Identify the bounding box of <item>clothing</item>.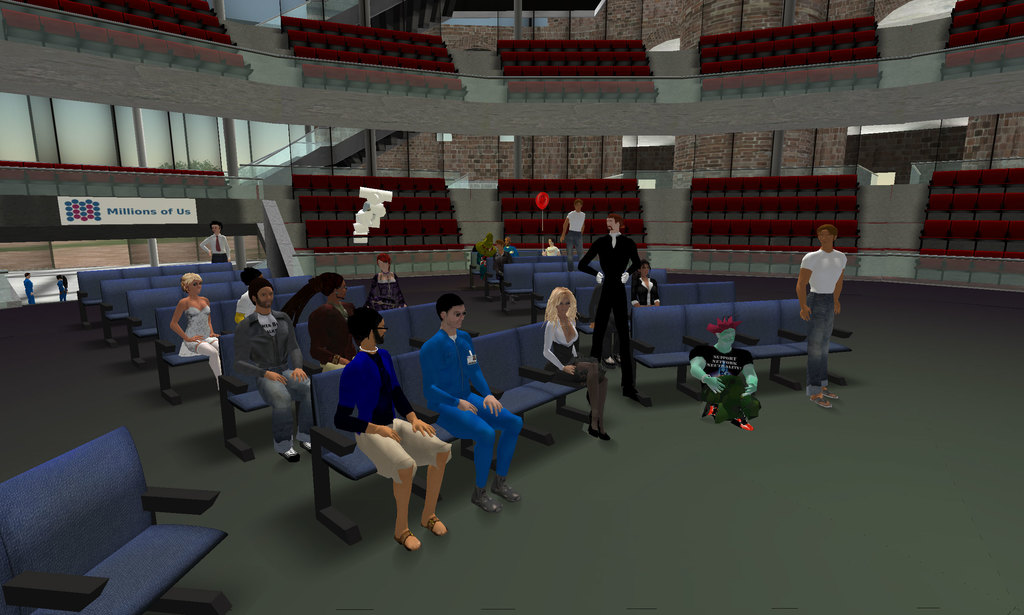
left=175, top=305, right=225, bottom=377.
